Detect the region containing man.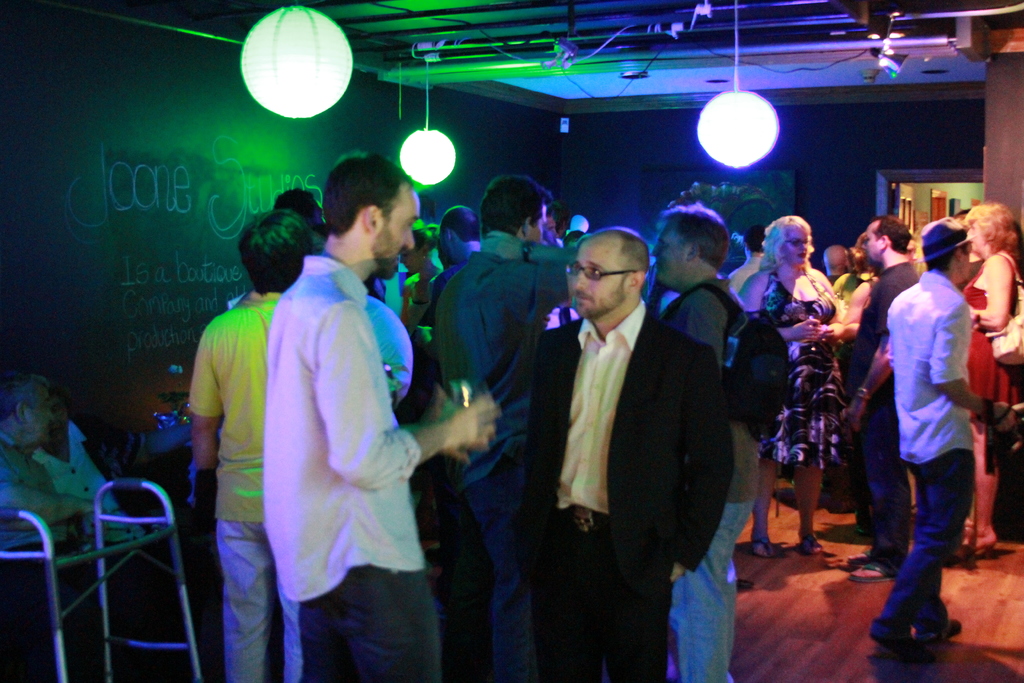
rect(648, 199, 769, 682).
